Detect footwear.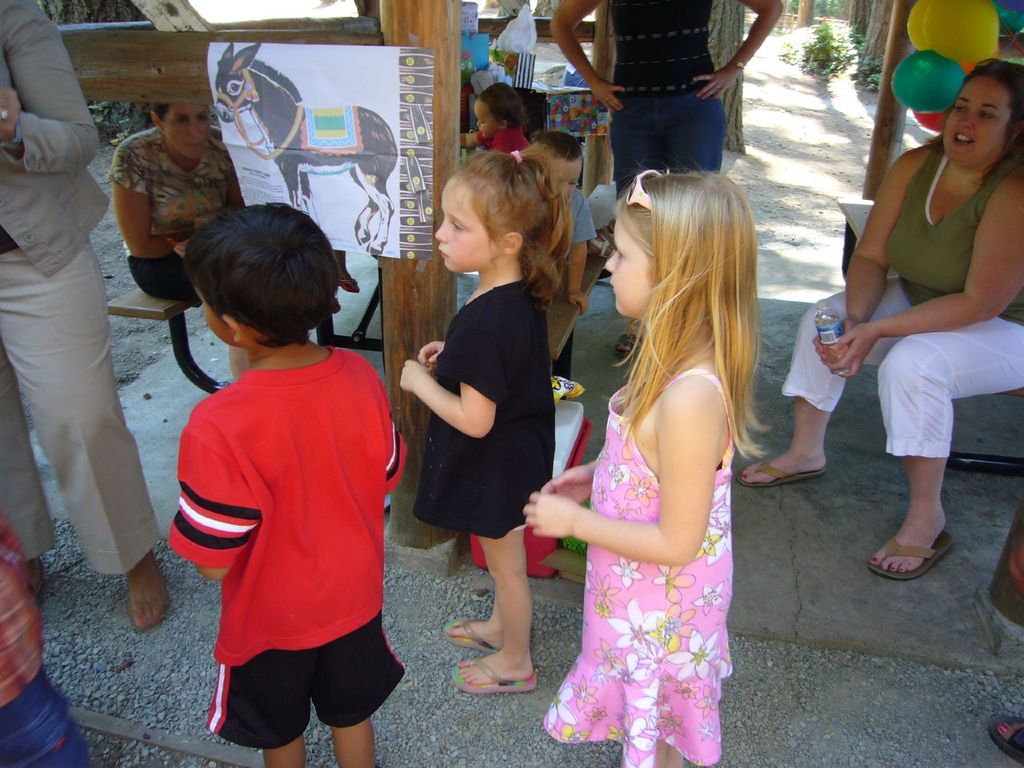
Detected at (left=742, top=454, right=825, bottom=480).
